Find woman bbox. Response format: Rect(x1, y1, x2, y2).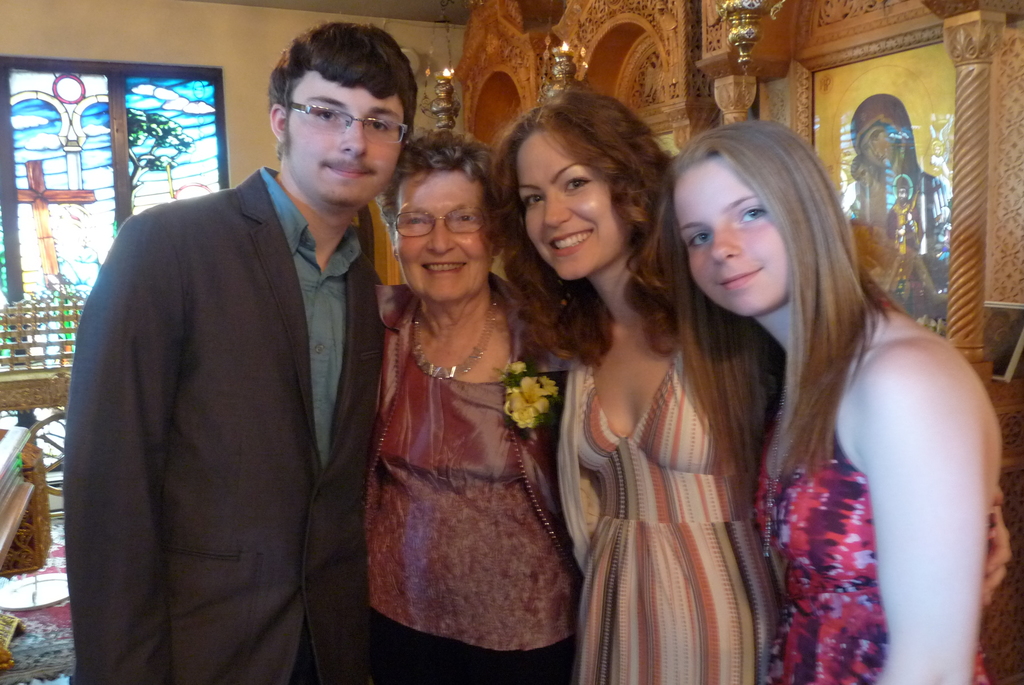
Rect(840, 93, 959, 337).
